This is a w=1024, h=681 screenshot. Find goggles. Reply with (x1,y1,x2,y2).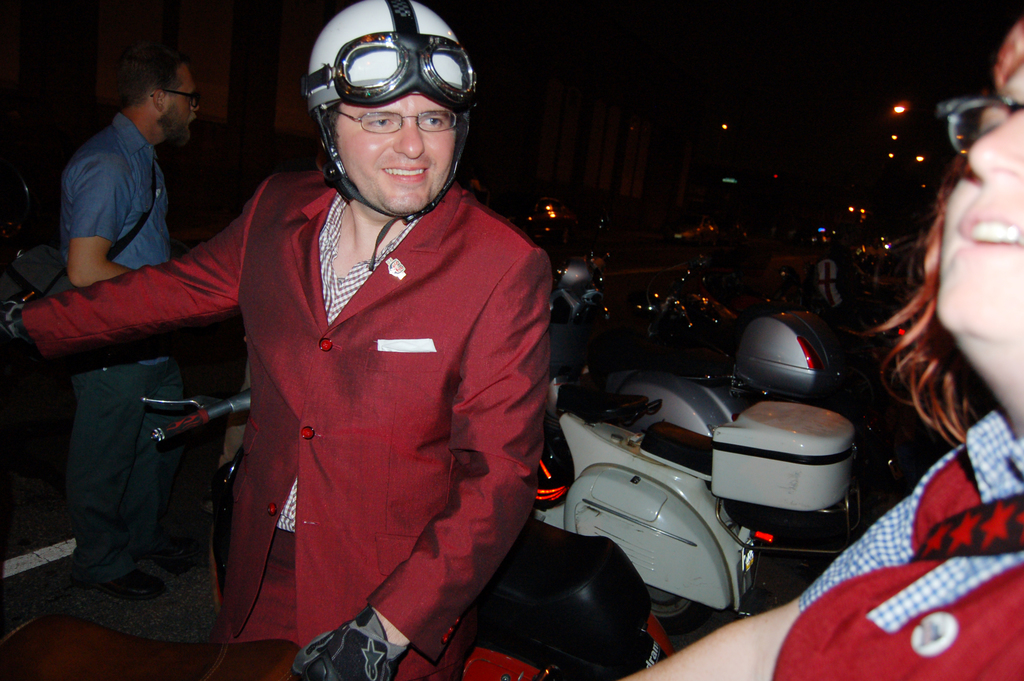
(312,29,475,100).
